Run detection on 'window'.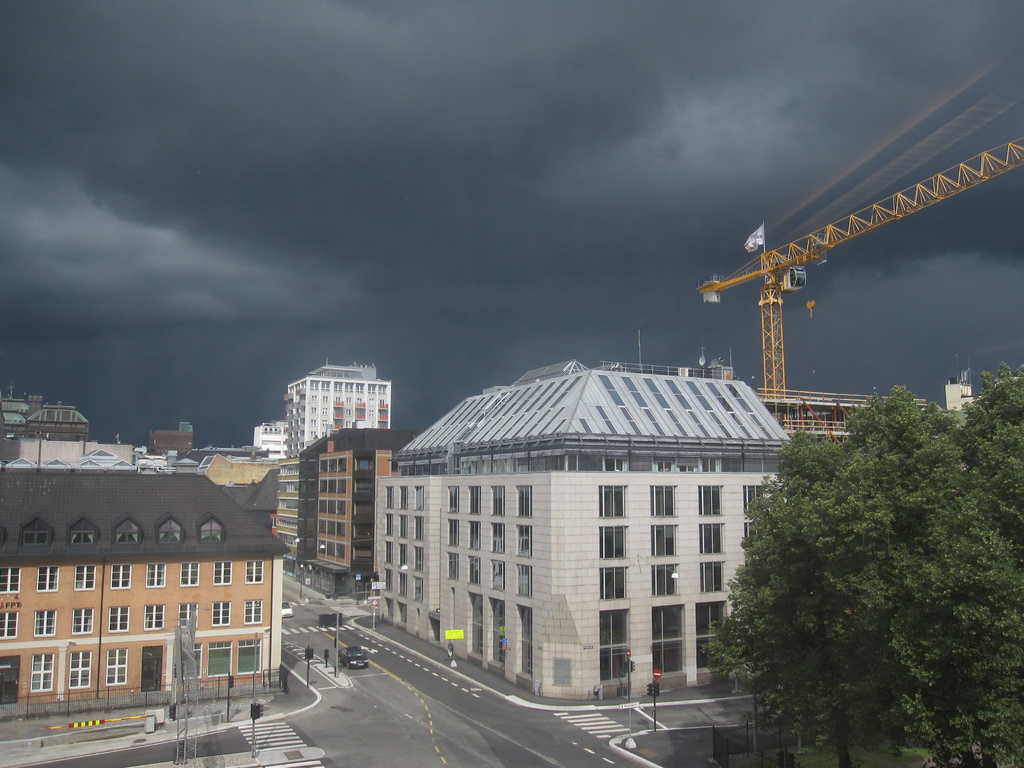
Result: select_region(385, 514, 398, 536).
